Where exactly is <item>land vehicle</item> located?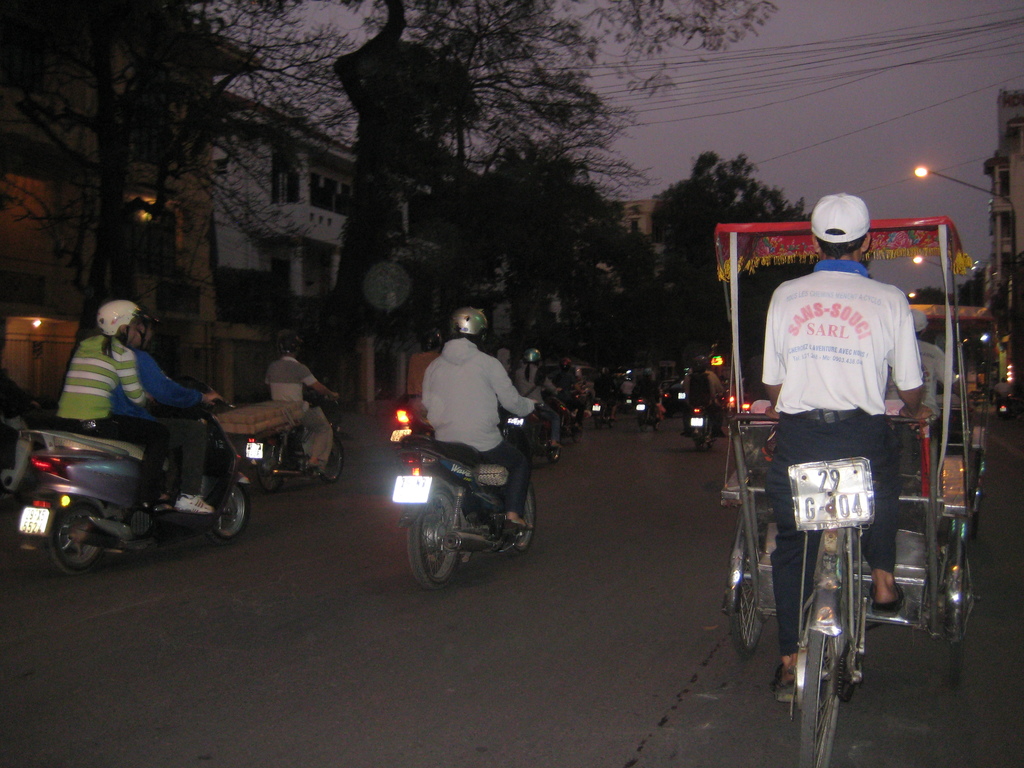
Its bounding box is [left=738, top=396, right=753, bottom=426].
